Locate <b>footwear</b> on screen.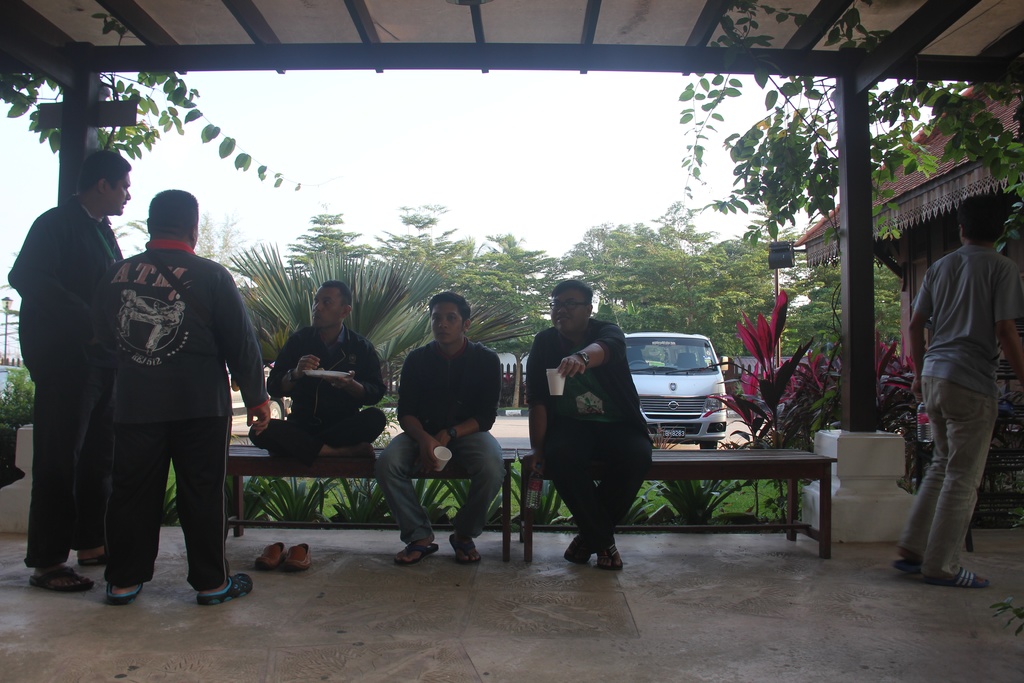
On screen at l=196, t=569, r=256, b=609.
